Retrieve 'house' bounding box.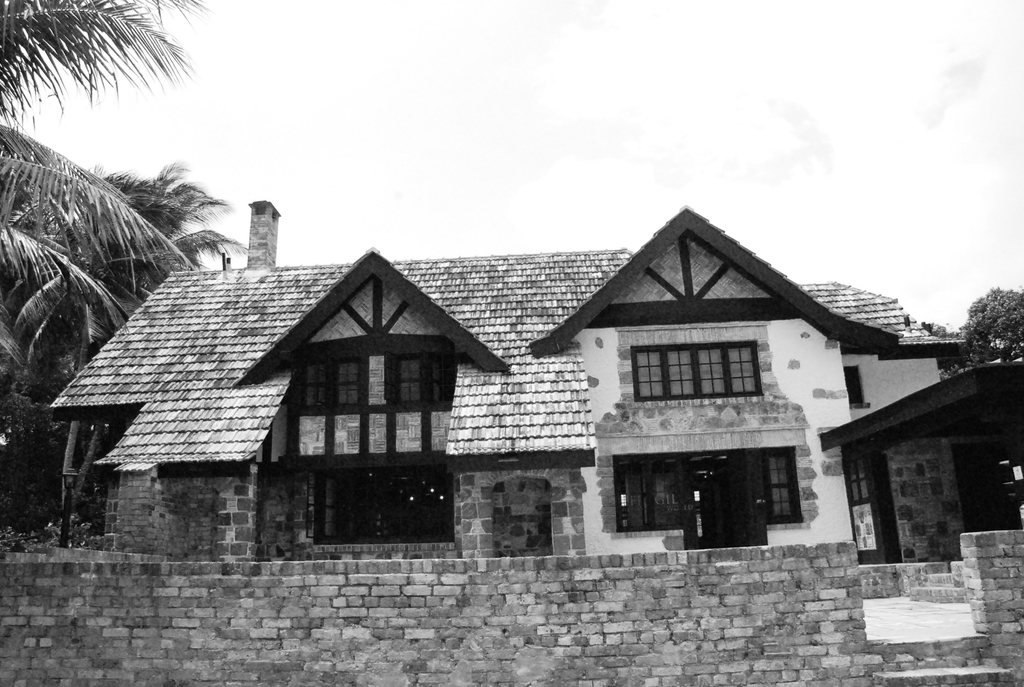
Bounding box: [x1=820, y1=357, x2=1023, y2=562].
